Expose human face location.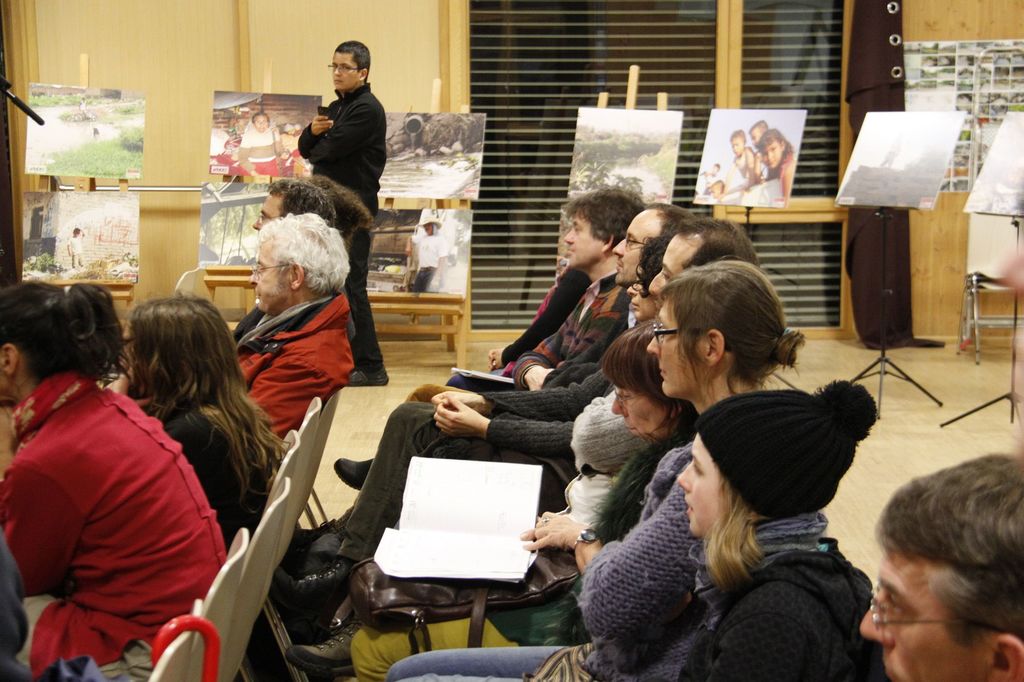
Exposed at bbox(647, 234, 696, 297).
